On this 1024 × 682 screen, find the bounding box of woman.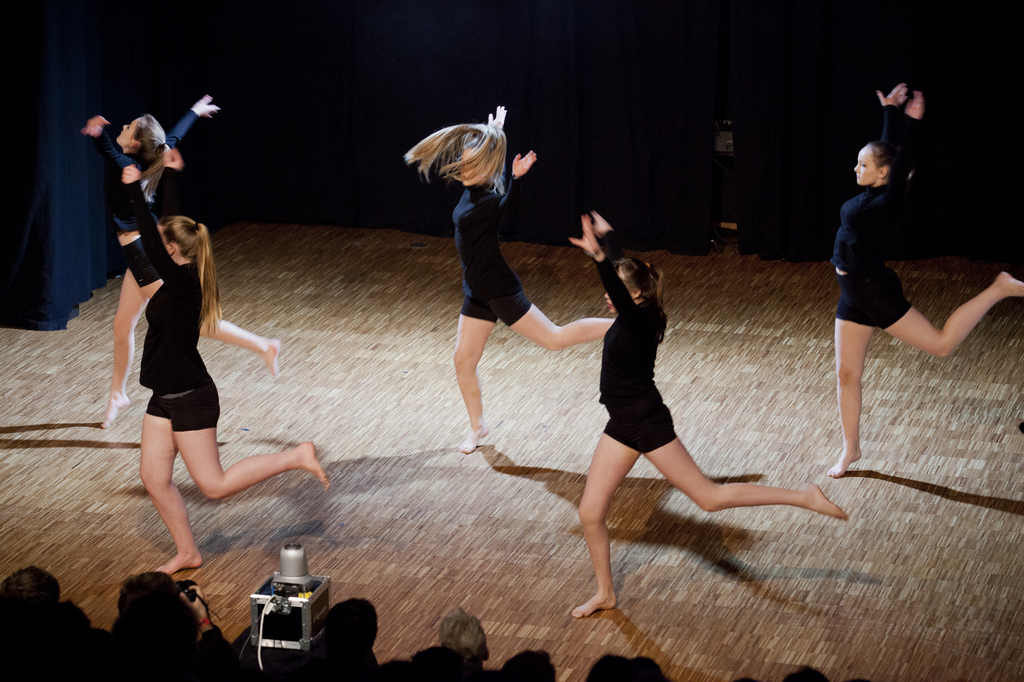
Bounding box: [x1=126, y1=155, x2=331, y2=577].
